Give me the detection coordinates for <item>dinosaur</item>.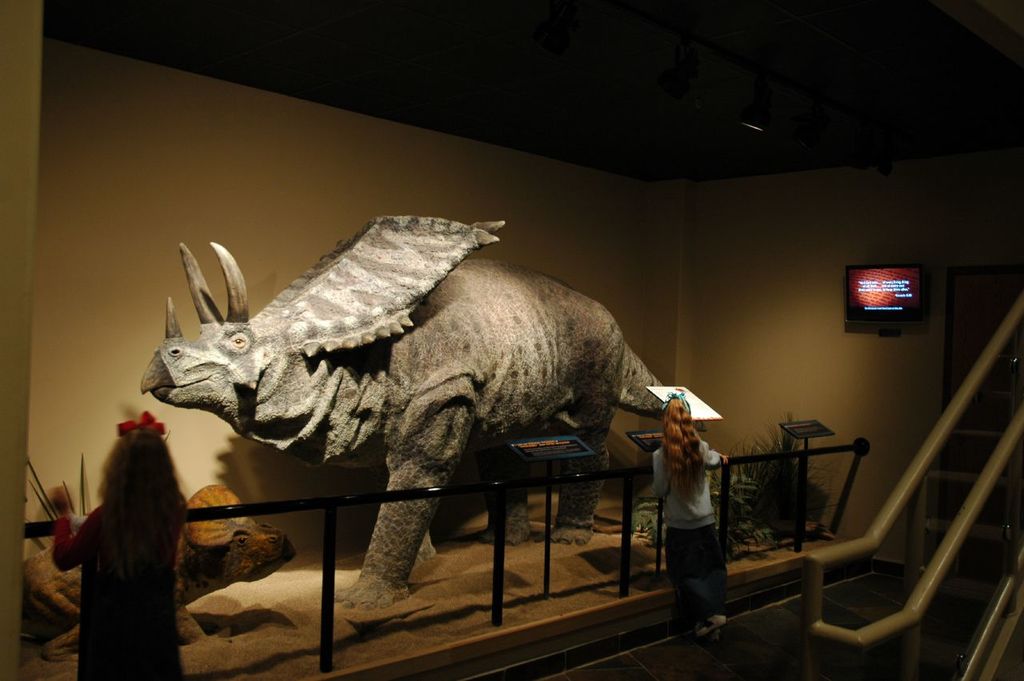
BBox(21, 479, 302, 663).
